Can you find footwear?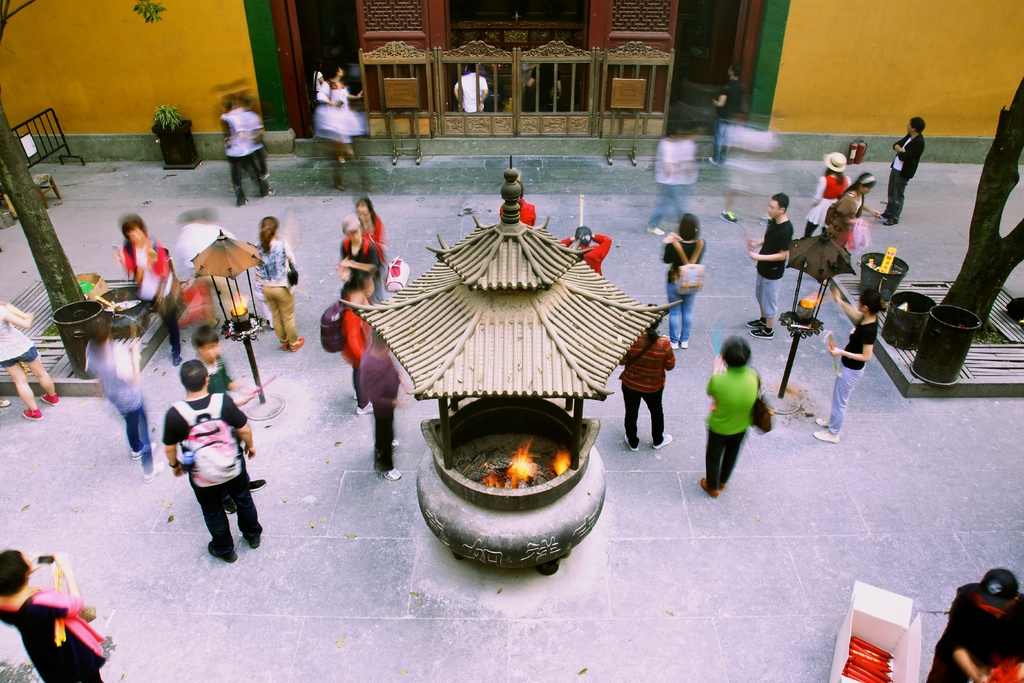
Yes, bounding box: [left=384, top=434, right=403, bottom=448].
